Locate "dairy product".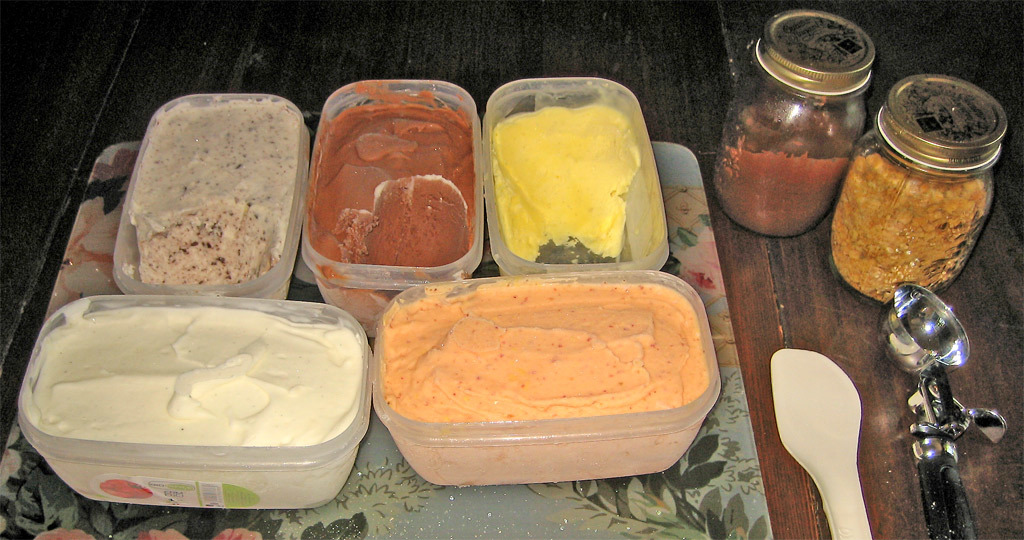
Bounding box: {"left": 374, "top": 289, "right": 717, "bottom": 484}.
